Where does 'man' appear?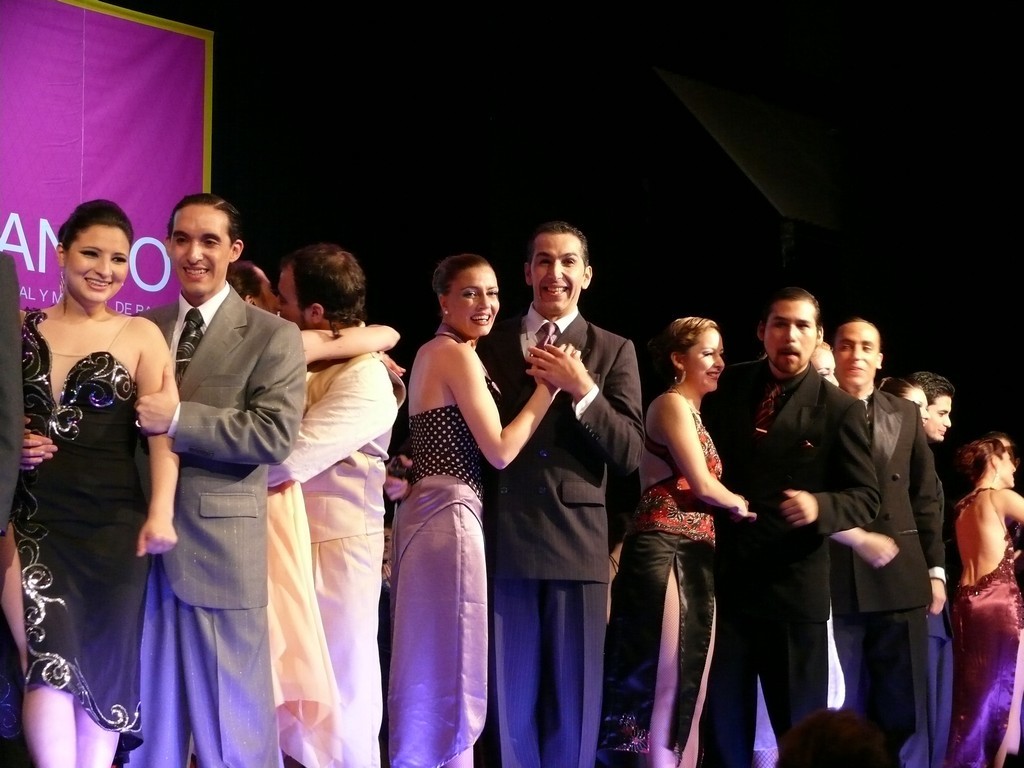
Appears at {"x1": 708, "y1": 292, "x2": 882, "y2": 767}.
